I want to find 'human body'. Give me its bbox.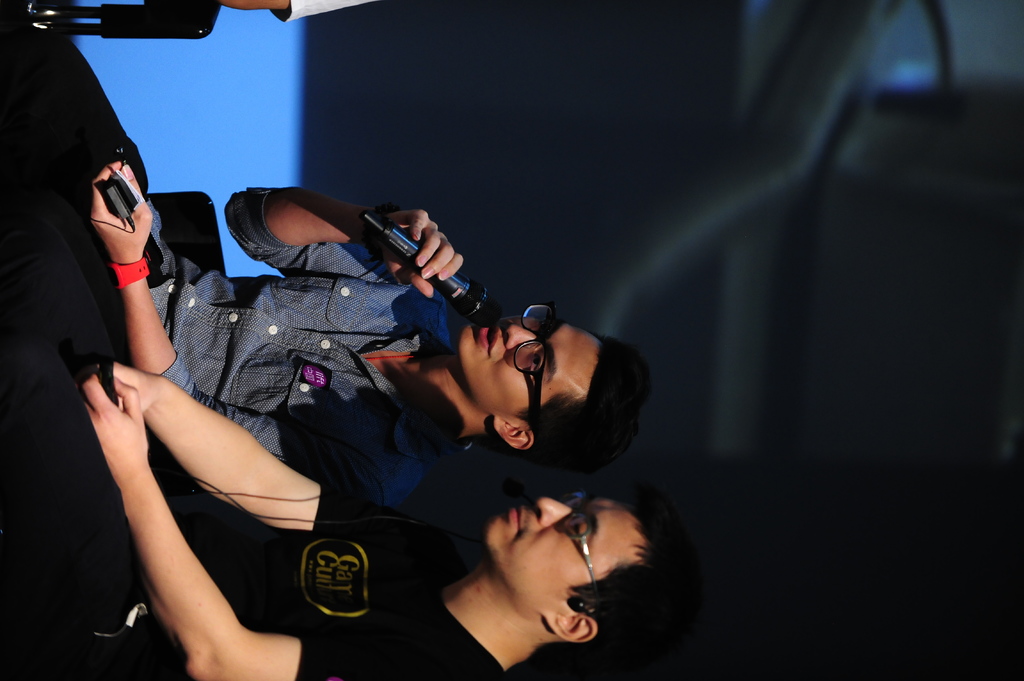
<box>0,25,653,469</box>.
